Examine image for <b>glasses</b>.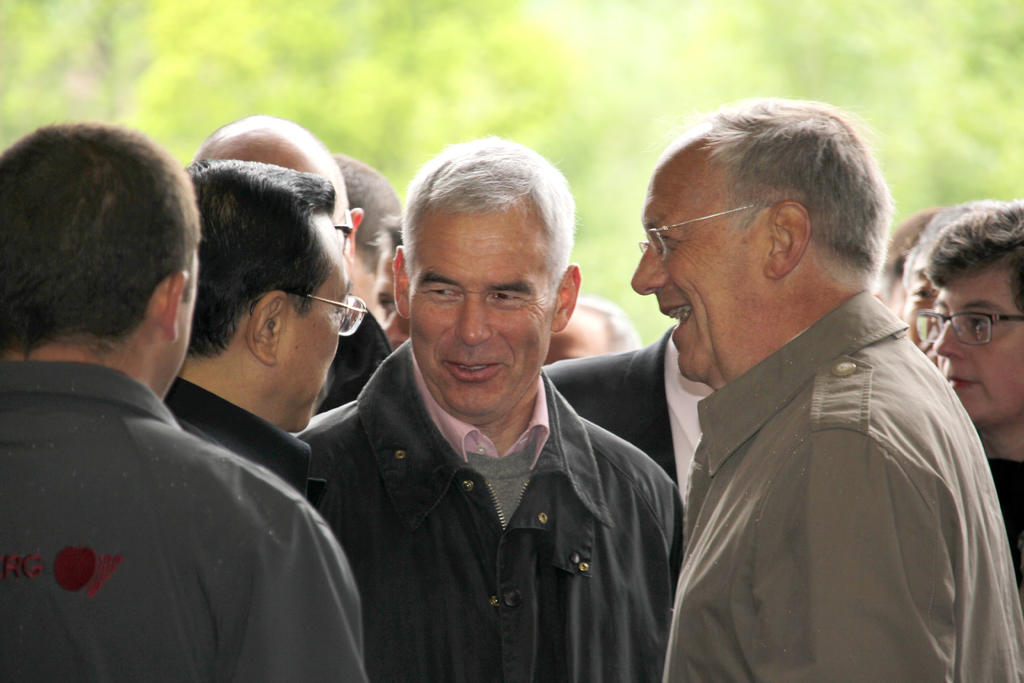
Examination result: (252,293,370,338).
